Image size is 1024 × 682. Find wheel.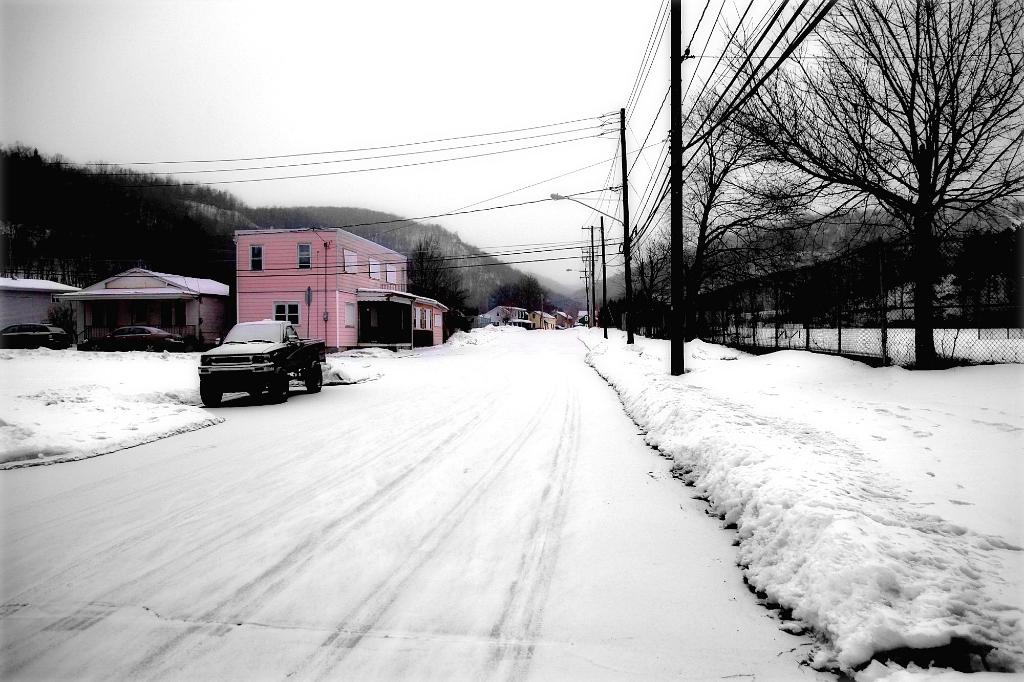
bbox=(90, 345, 100, 350).
